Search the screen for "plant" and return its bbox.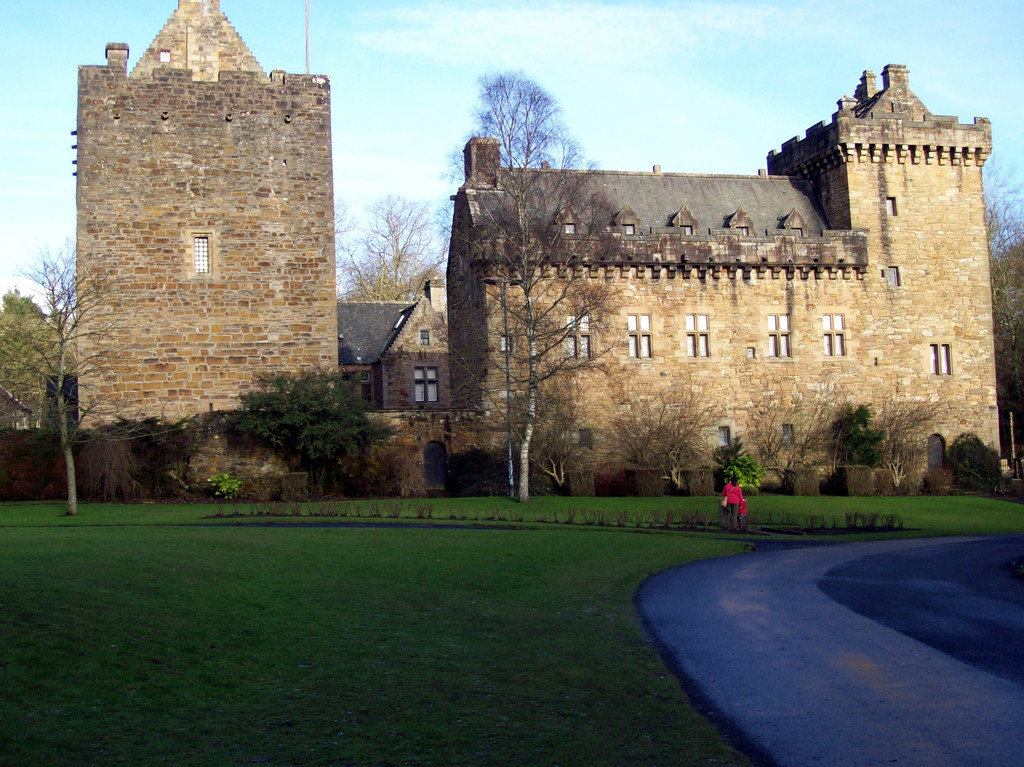
Found: Rect(0, 421, 138, 505).
